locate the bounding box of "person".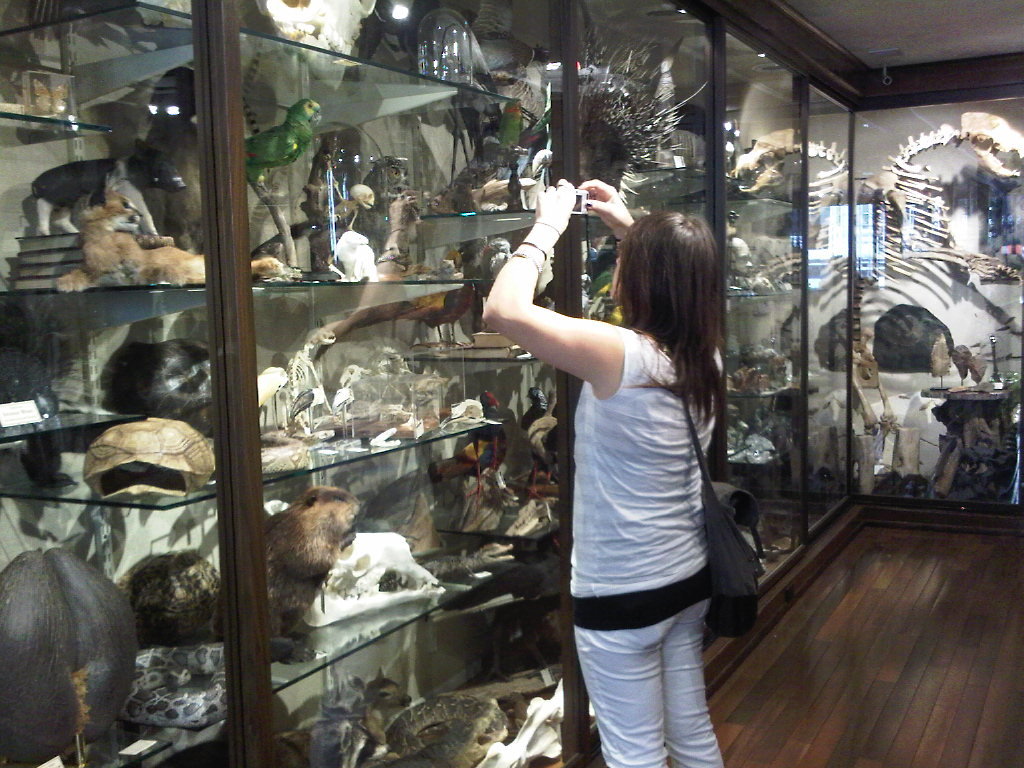
Bounding box: select_region(521, 179, 758, 767).
